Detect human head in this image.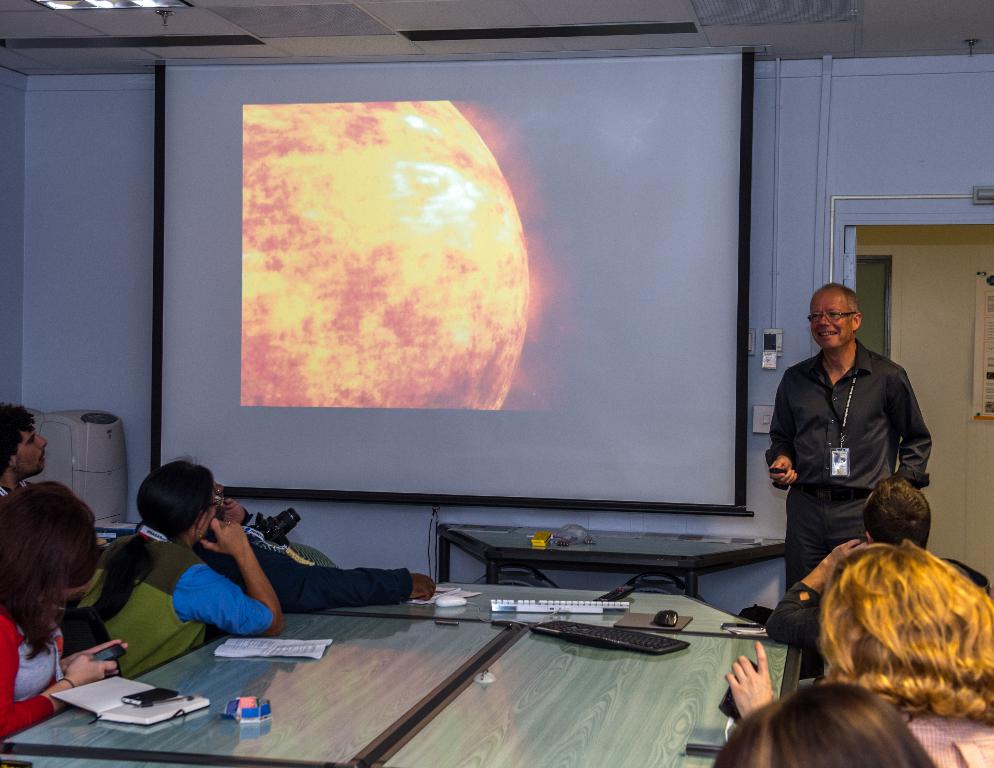
Detection: {"x1": 0, "y1": 403, "x2": 45, "y2": 482}.
